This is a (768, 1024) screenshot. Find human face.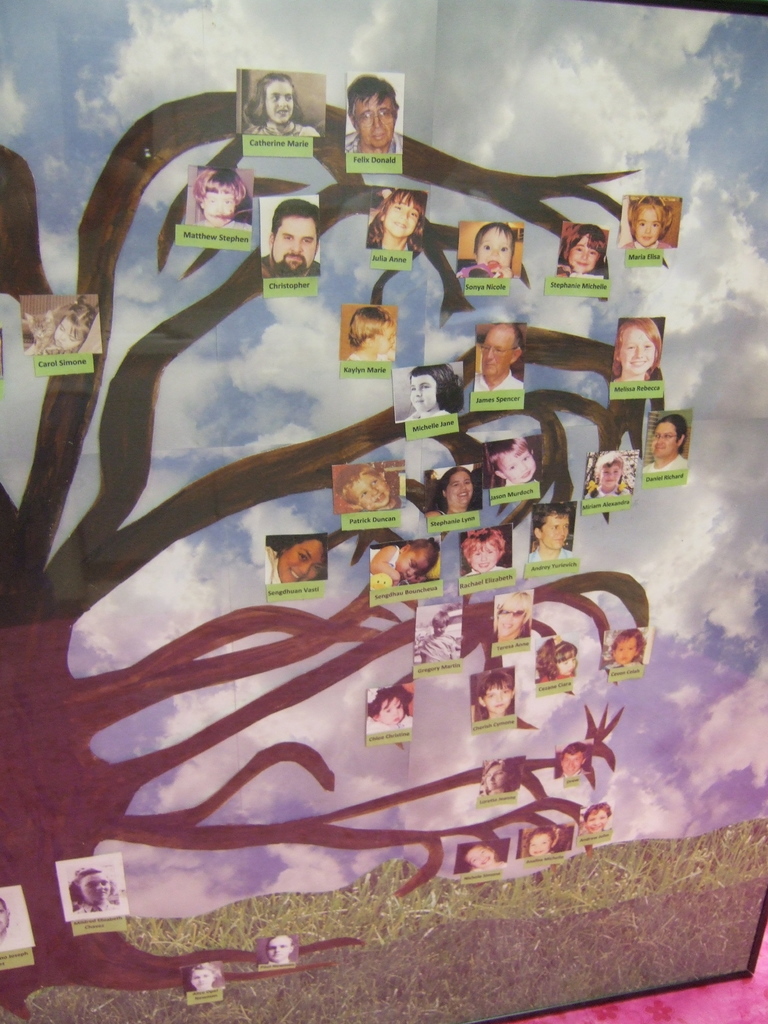
Bounding box: left=350, top=476, right=387, bottom=511.
